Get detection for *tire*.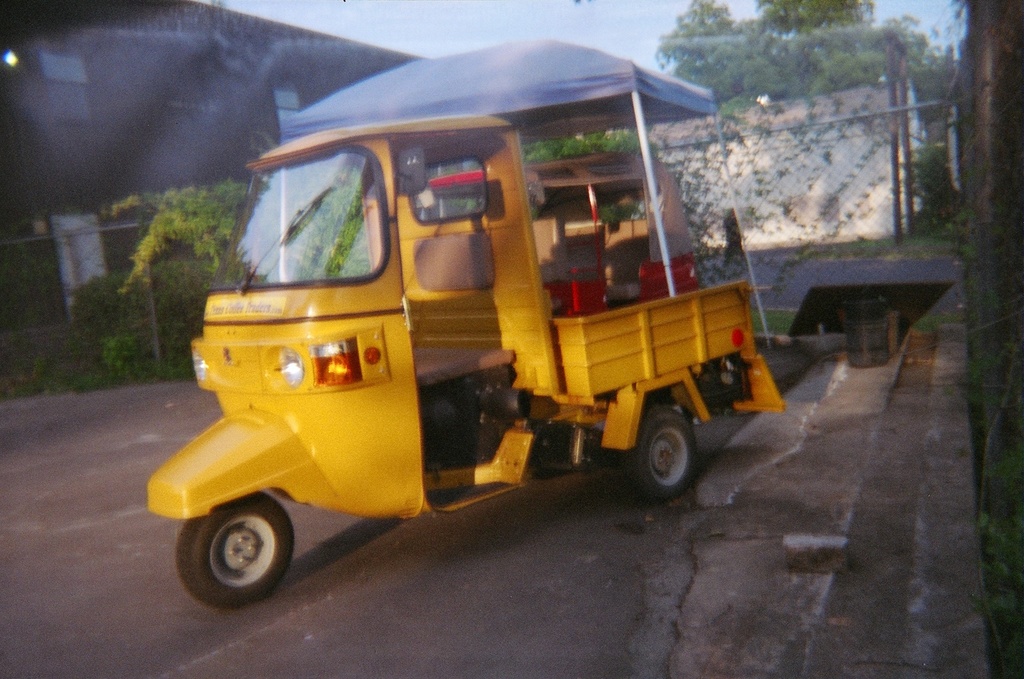
Detection: box=[635, 397, 710, 501].
